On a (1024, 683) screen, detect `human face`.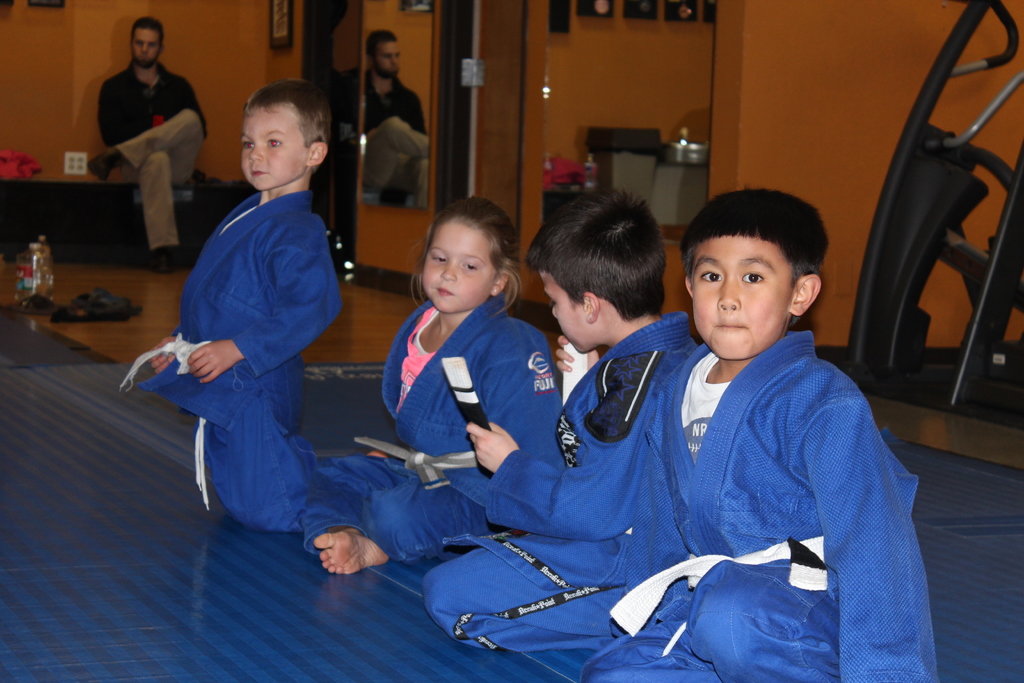
bbox=[133, 29, 159, 60].
